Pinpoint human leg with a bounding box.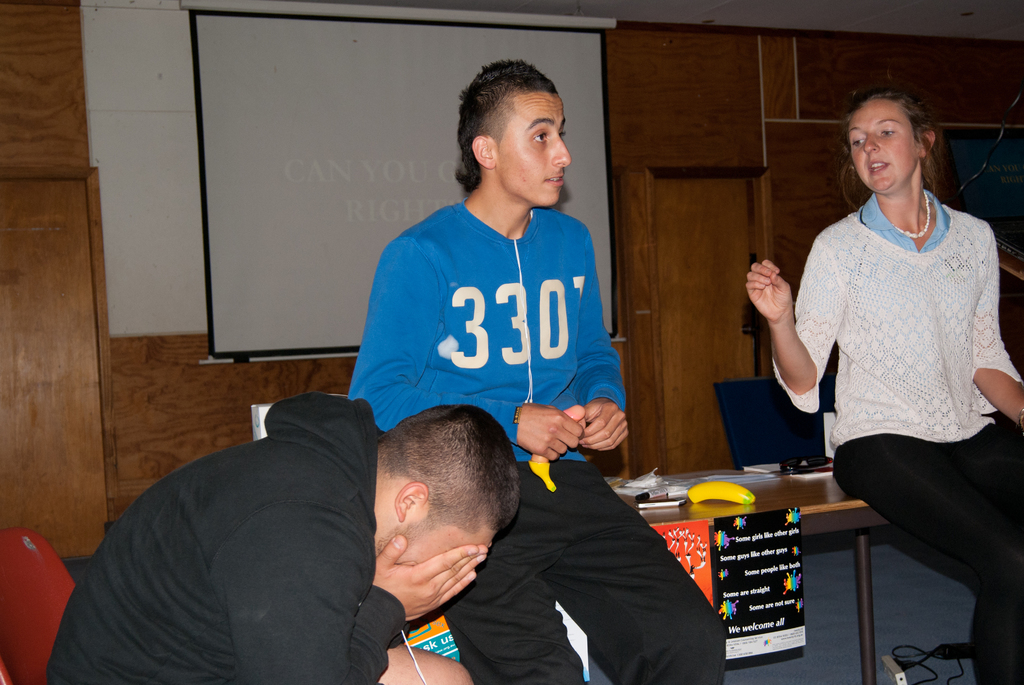
Rect(547, 459, 729, 684).
